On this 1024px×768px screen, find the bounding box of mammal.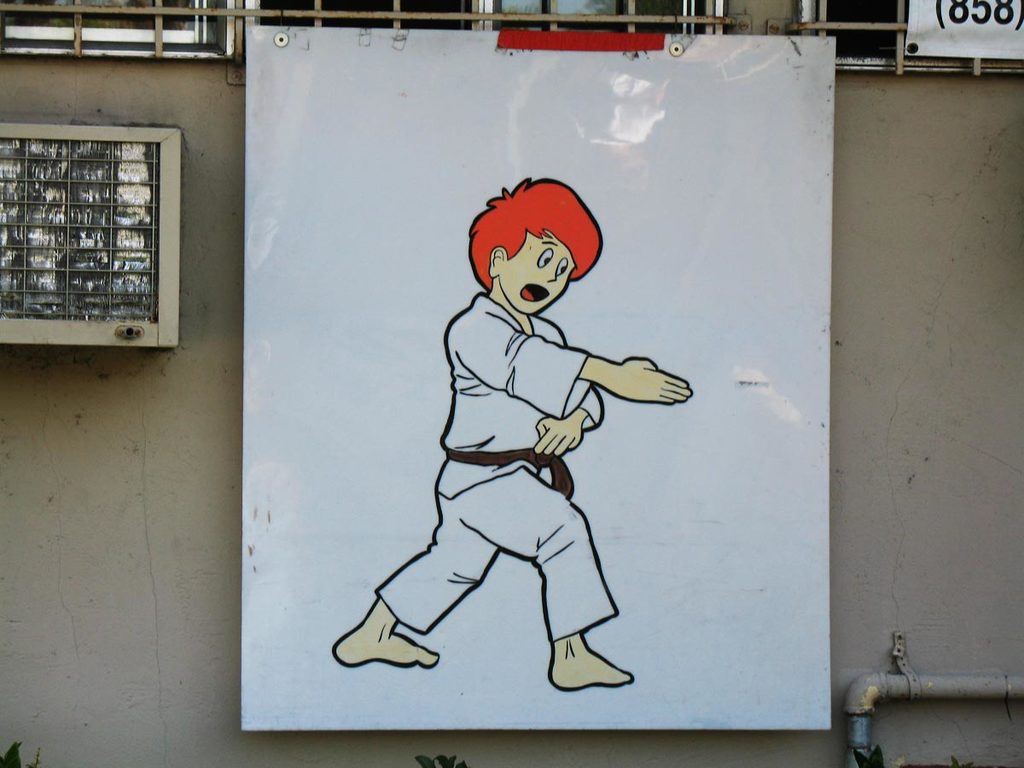
Bounding box: (341, 222, 642, 676).
